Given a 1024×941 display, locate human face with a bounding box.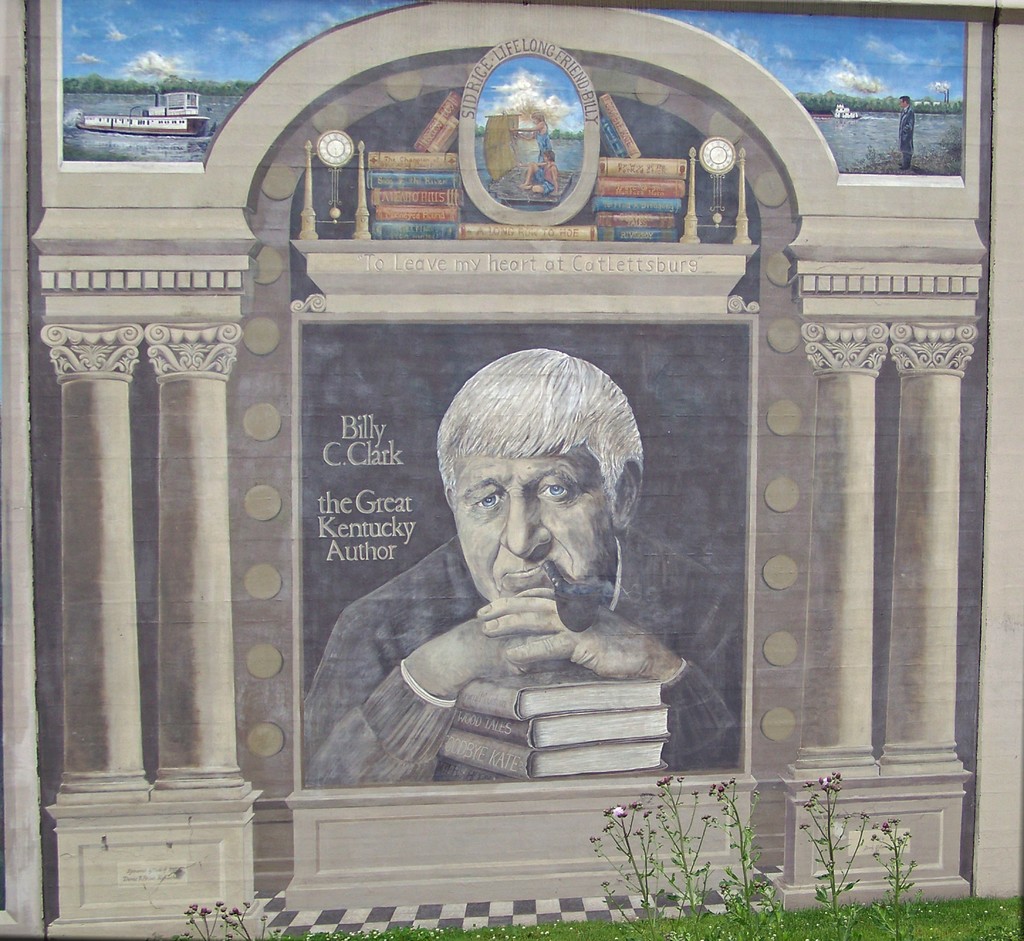
Located: {"left": 452, "top": 450, "right": 618, "bottom": 602}.
